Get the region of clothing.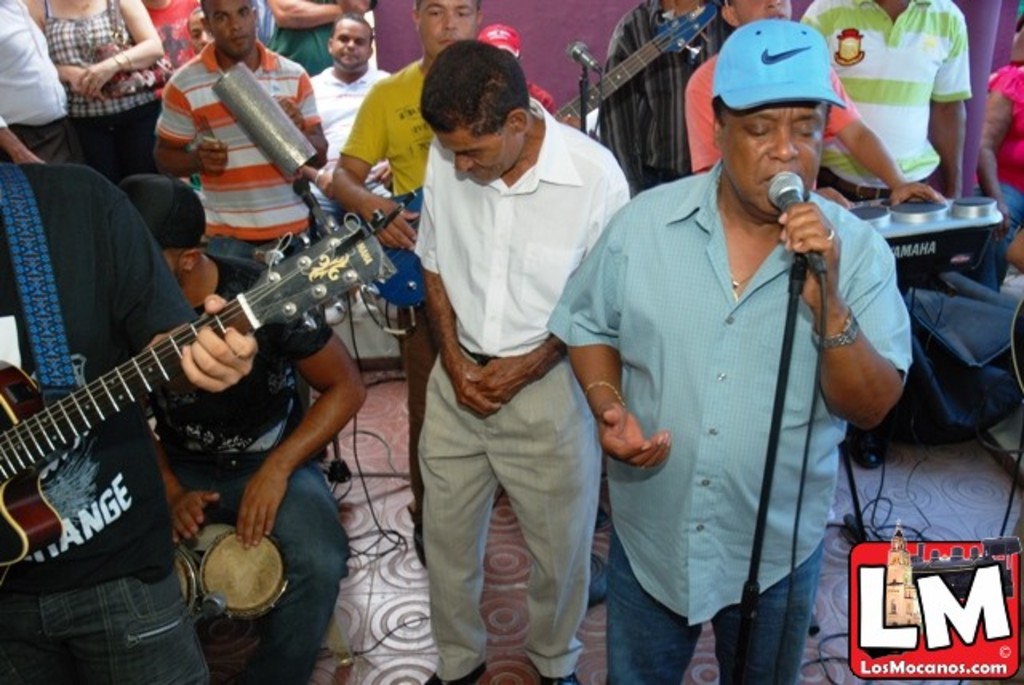
470/19/528/53.
